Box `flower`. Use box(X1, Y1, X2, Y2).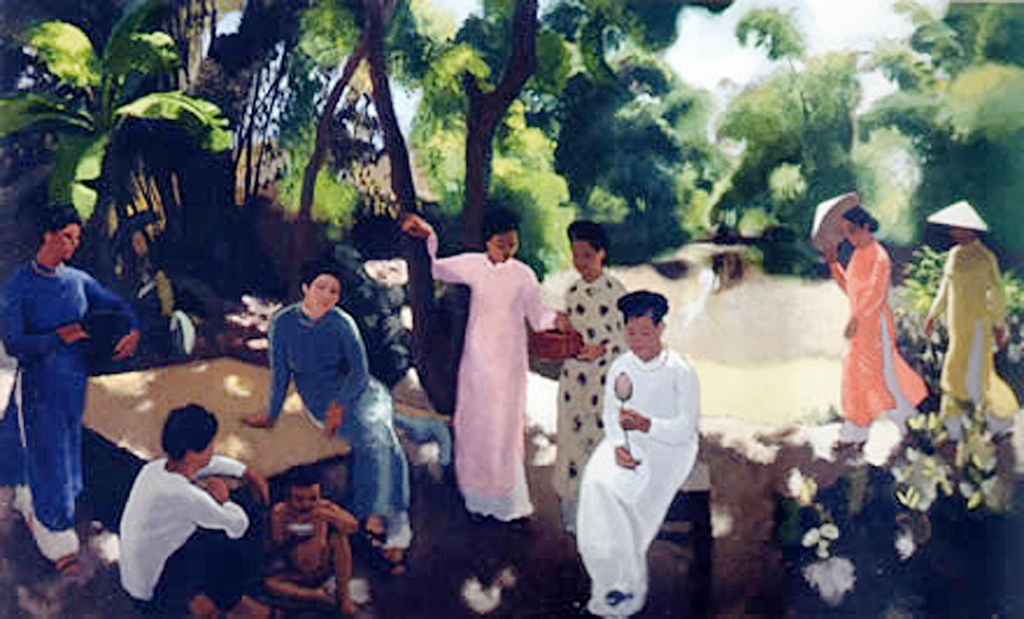
box(819, 525, 843, 541).
